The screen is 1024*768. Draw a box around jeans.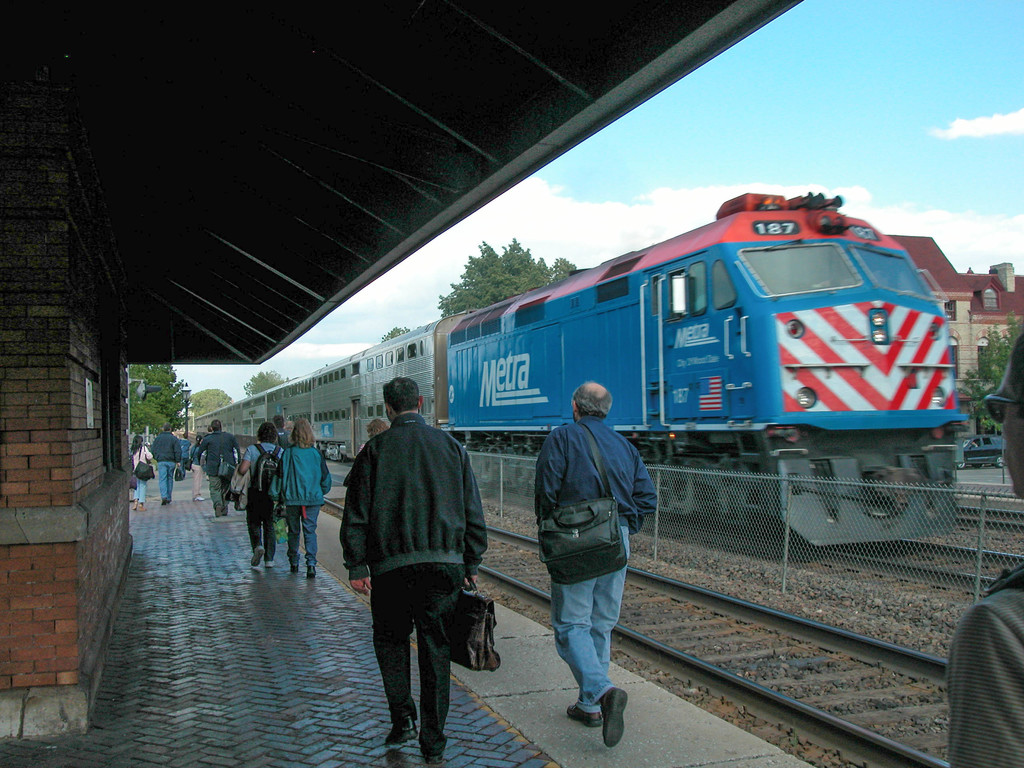
287:507:324:568.
